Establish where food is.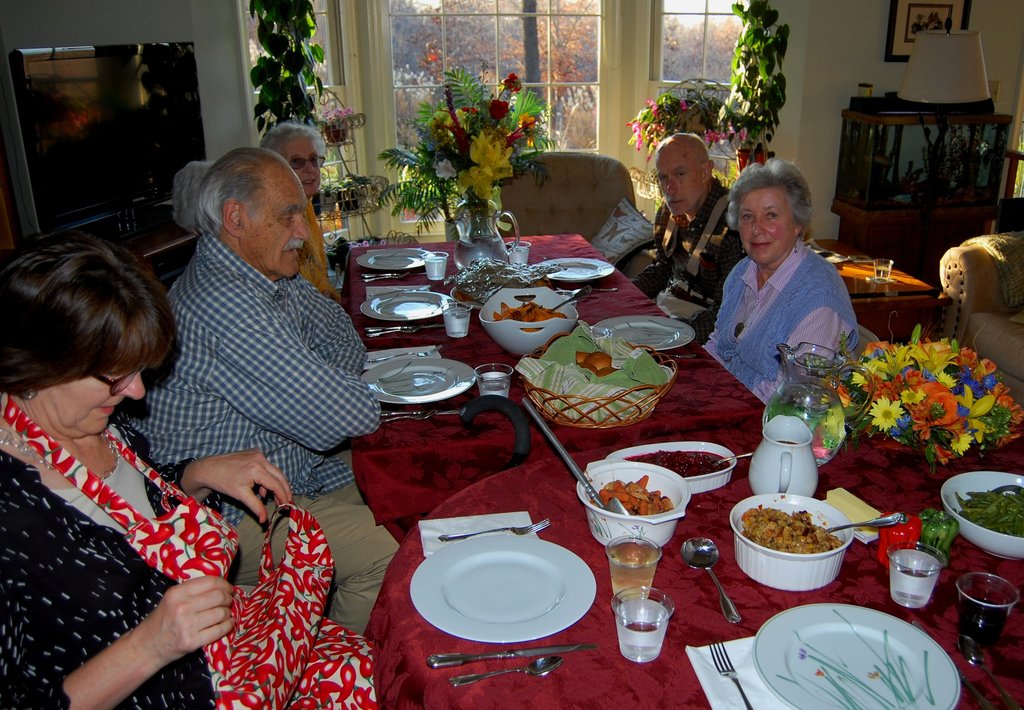
Established at select_region(573, 353, 620, 379).
